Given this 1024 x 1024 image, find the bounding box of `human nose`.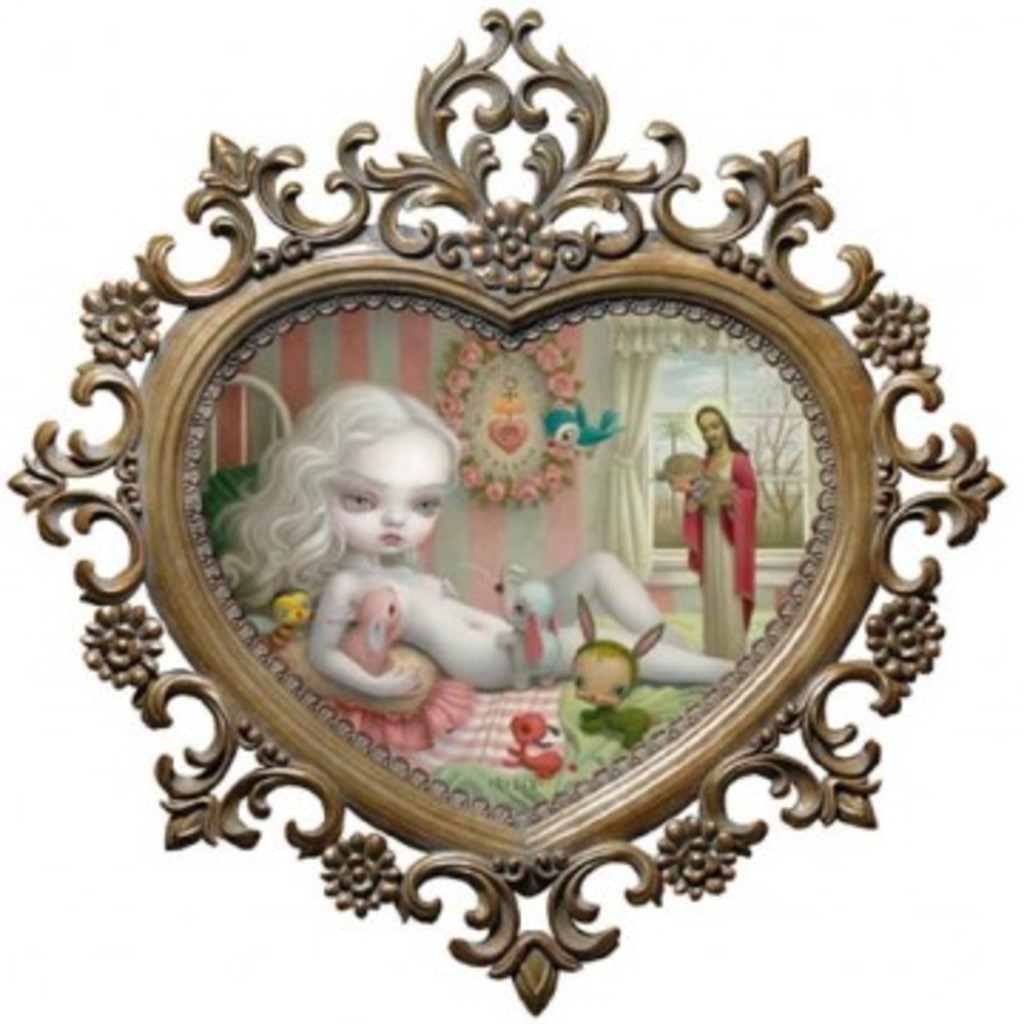
l=381, t=512, r=407, b=526.
